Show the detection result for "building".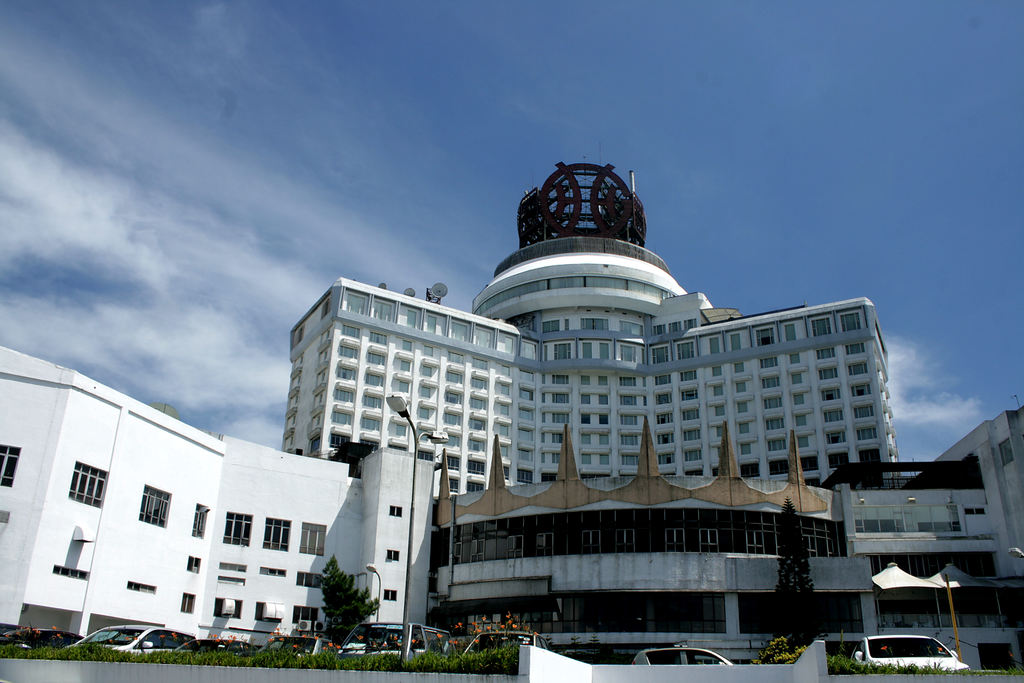
282:165:899:499.
